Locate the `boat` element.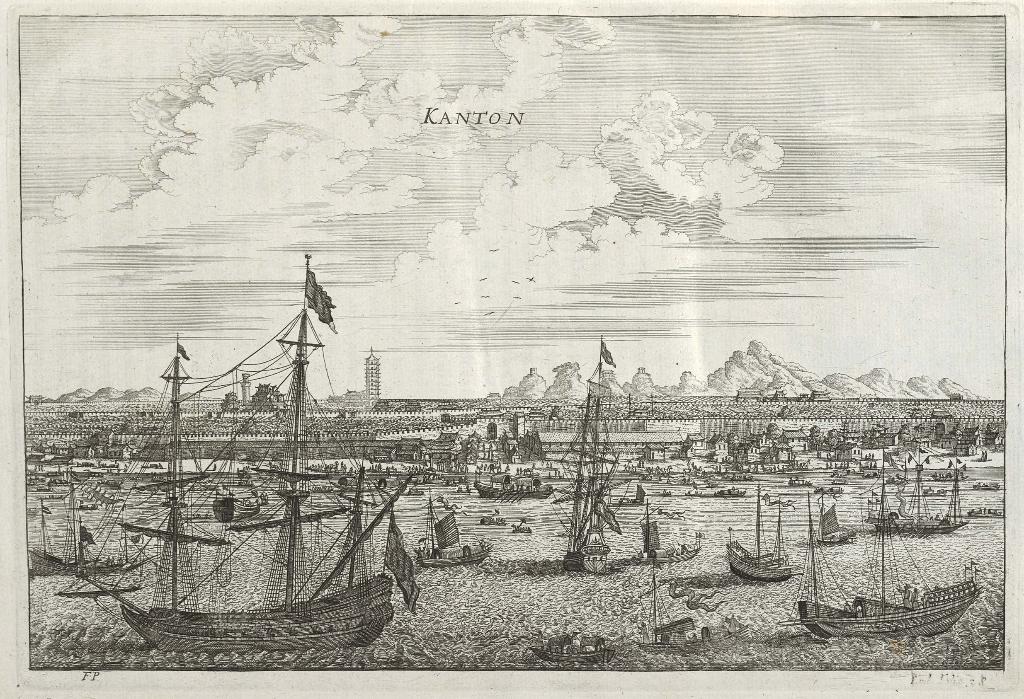
Element bbox: {"left": 638, "top": 570, "right": 739, "bottom": 653}.
